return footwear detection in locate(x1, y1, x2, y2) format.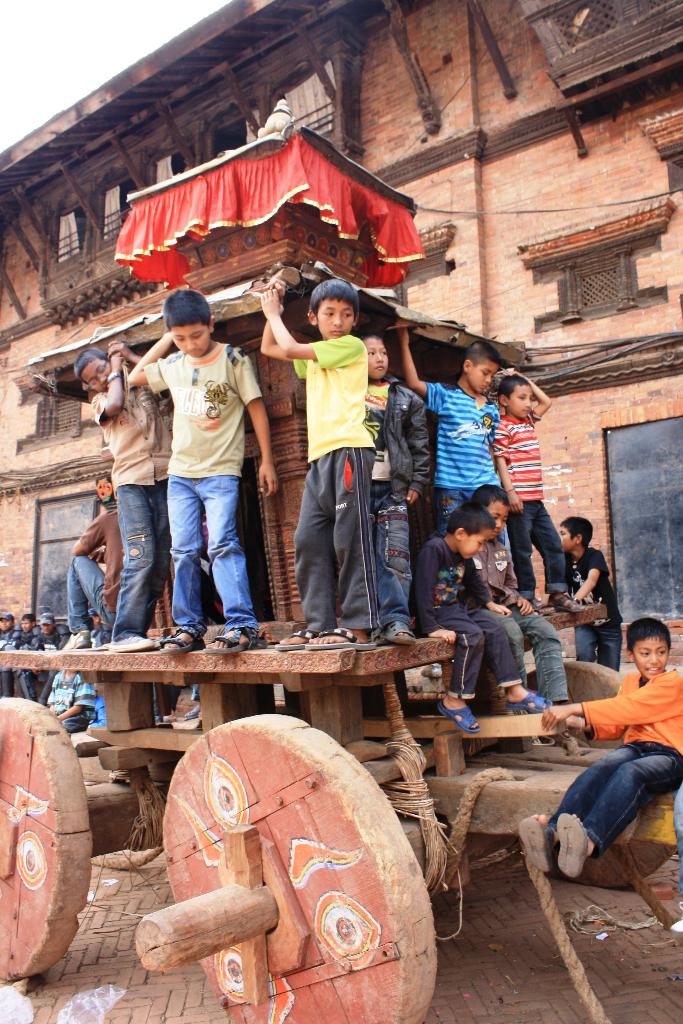
locate(162, 621, 202, 657).
